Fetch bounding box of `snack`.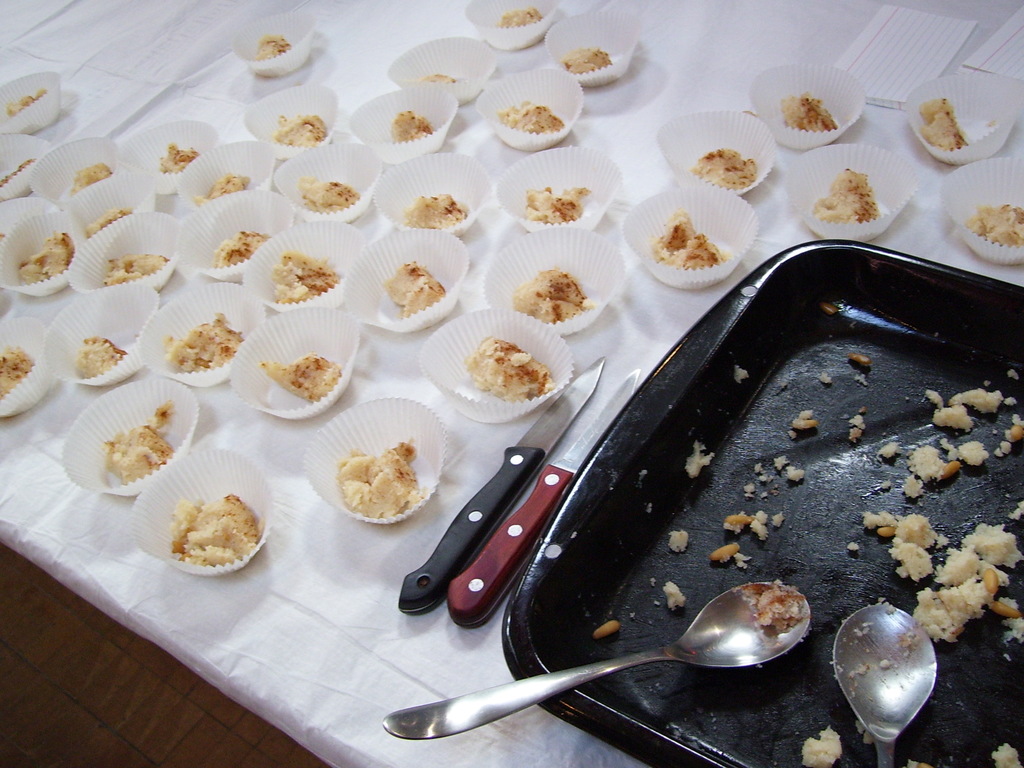
Bbox: <box>164,308,243,378</box>.
